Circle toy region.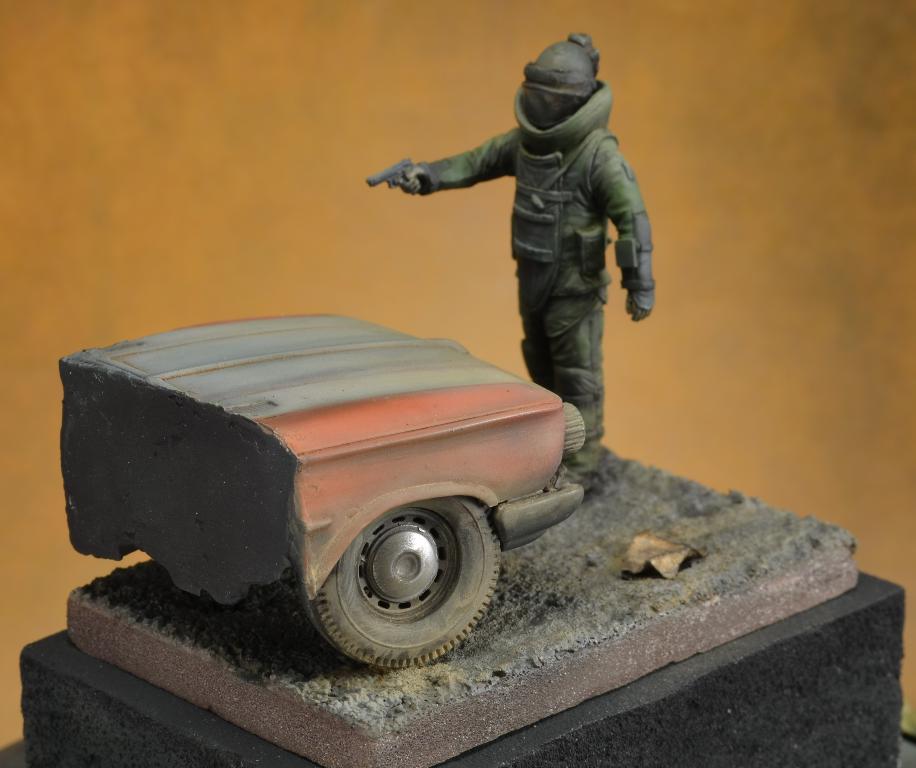
Region: (388,27,664,451).
